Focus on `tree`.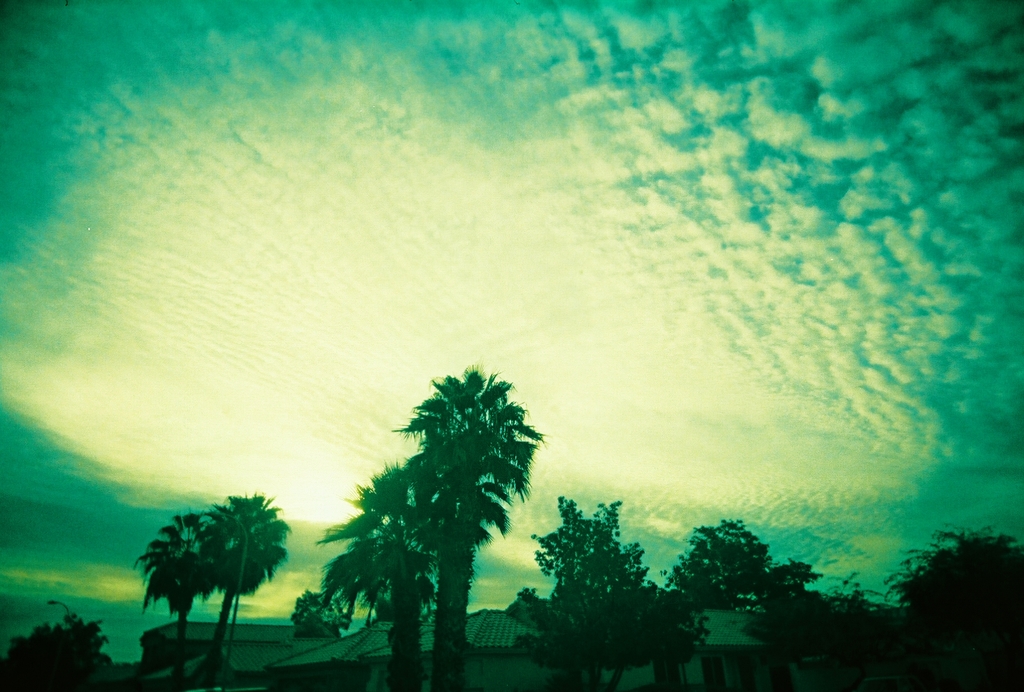
Focused at 324, 466, 447, 691.
